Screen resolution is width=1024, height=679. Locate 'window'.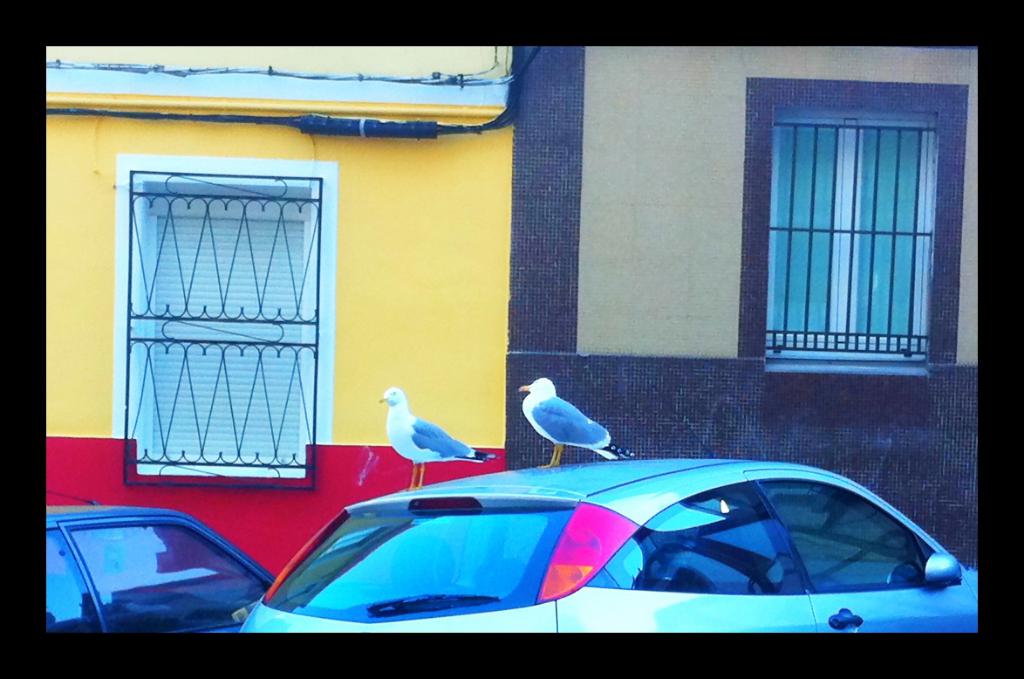
110, 147, 326, 509.
